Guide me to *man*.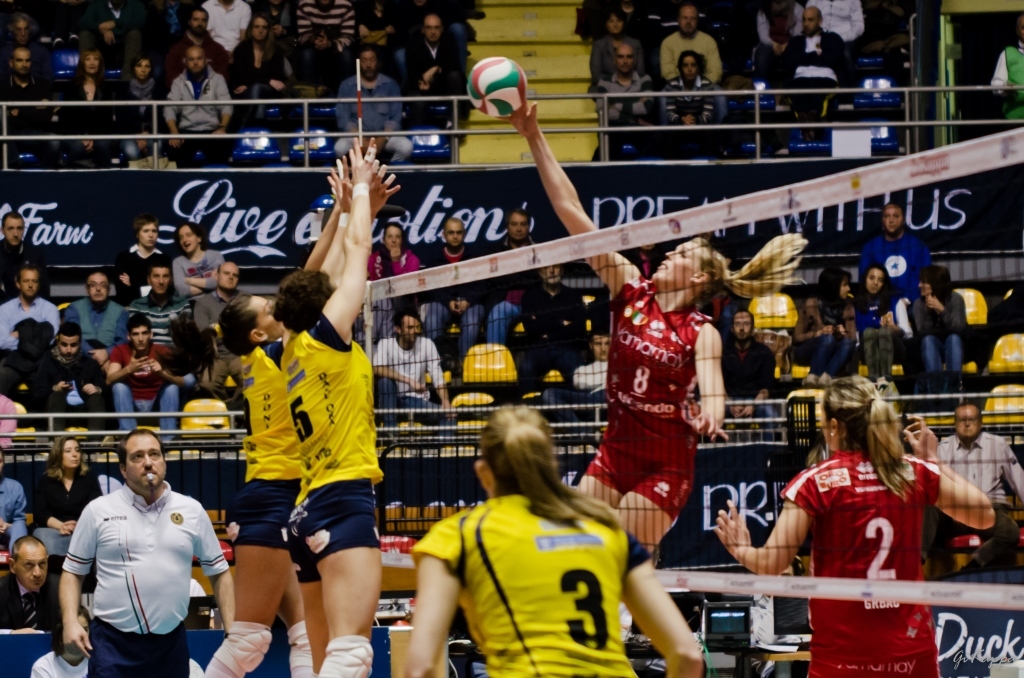
Guidance: 163:45:233:163.
